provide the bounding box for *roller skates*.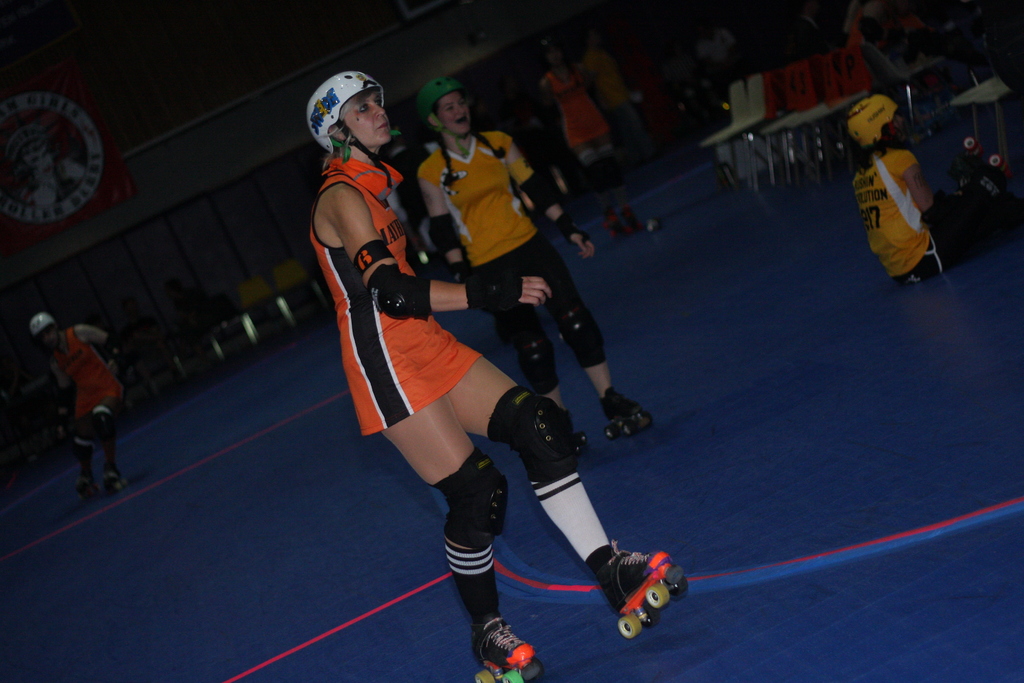
bbox=(603, 215, 628, 237).
